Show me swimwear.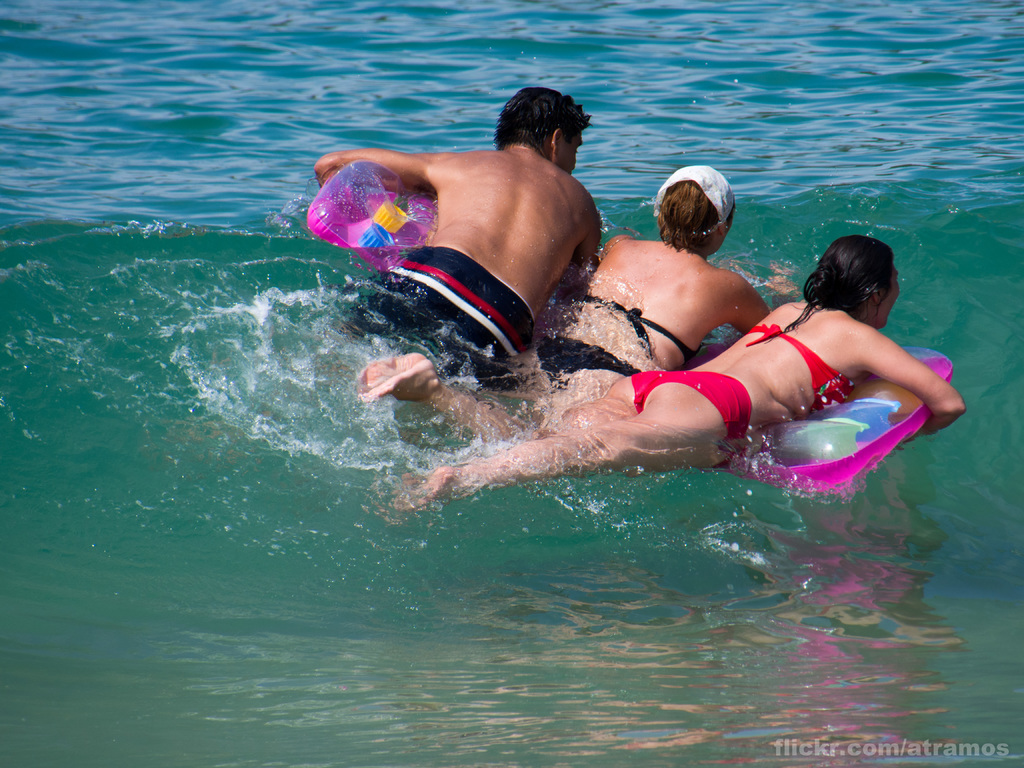
swimwear is here: [left=345, top=247, right=541, bottom=387].
